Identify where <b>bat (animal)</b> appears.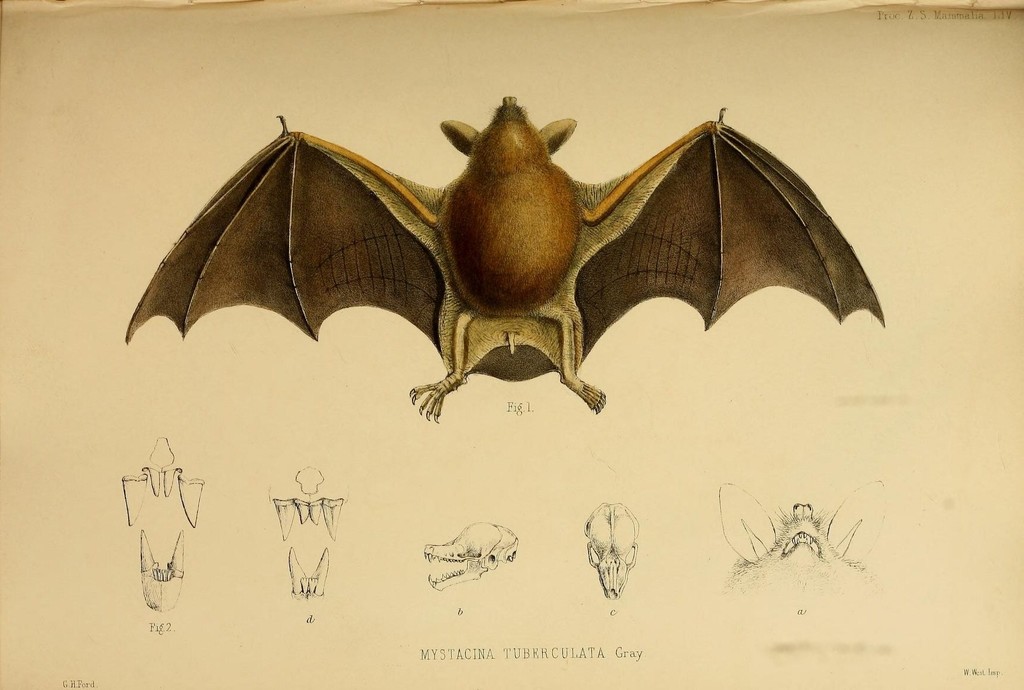
Appears at <box>121,92,887,420</box>.
